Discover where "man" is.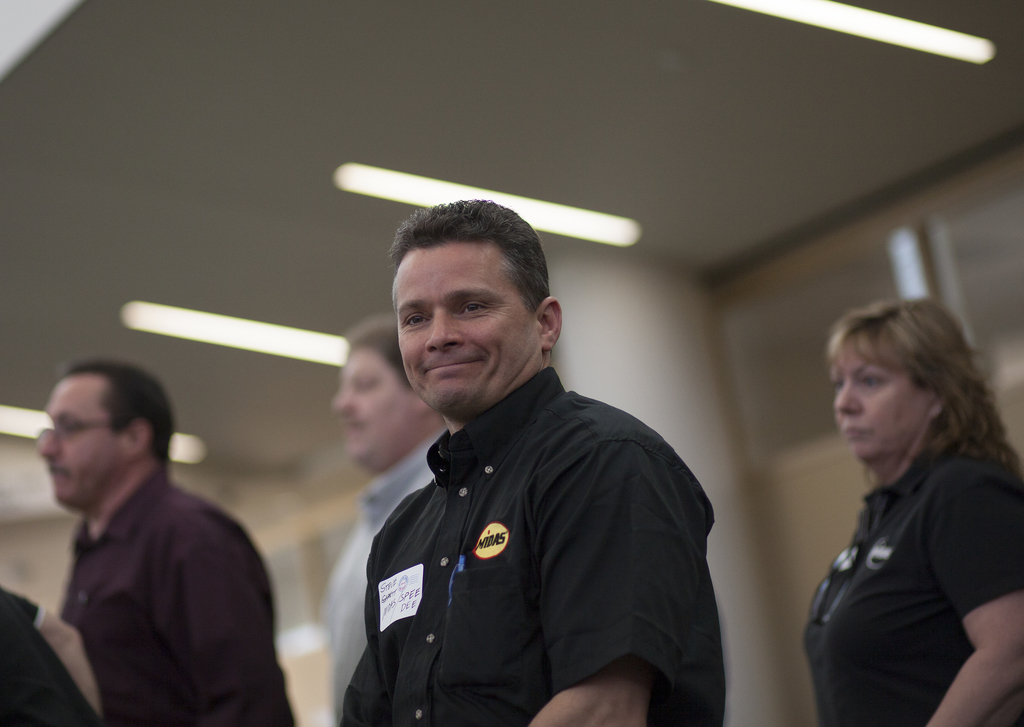
Discovered at {"x1": 35, "y1": 360, "x2": 299, "y2": 726}.
